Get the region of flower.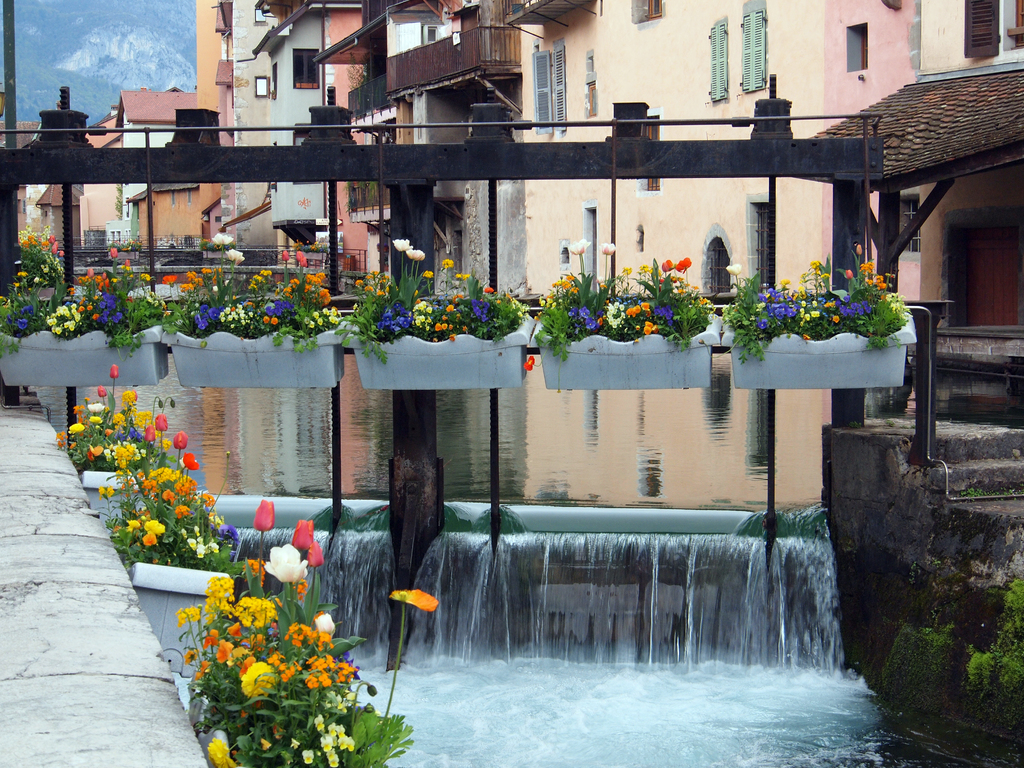
Rect(108, 362, 122, 378).
